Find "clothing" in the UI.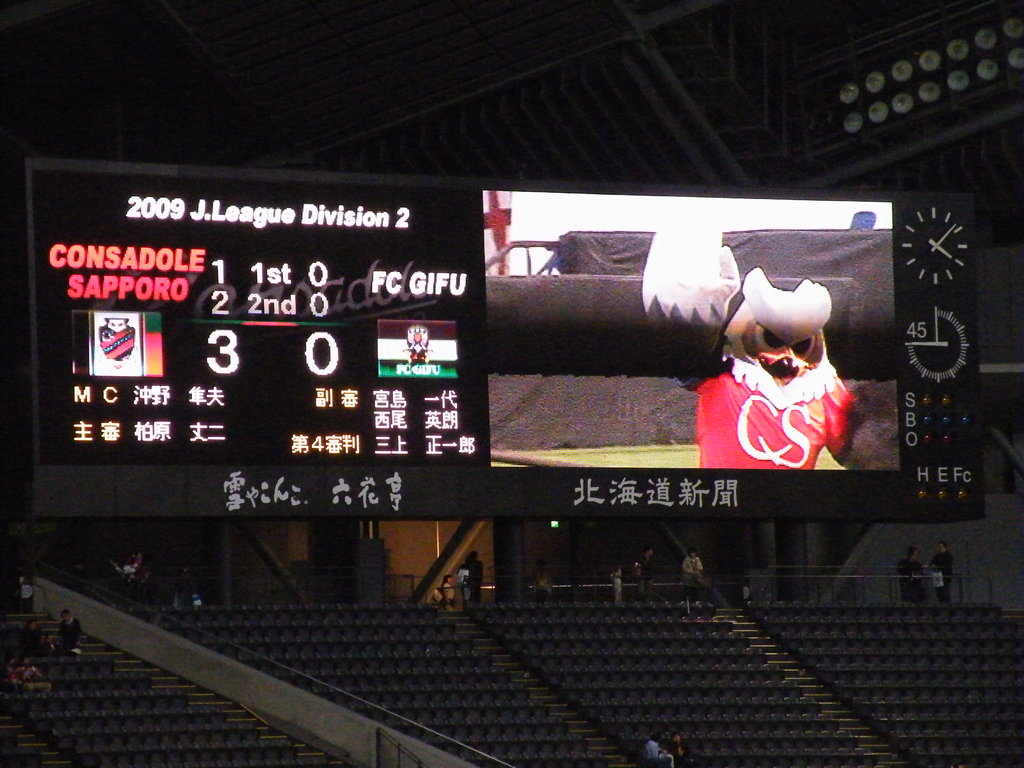
UI element at crop(694, 316, 860, 474).
